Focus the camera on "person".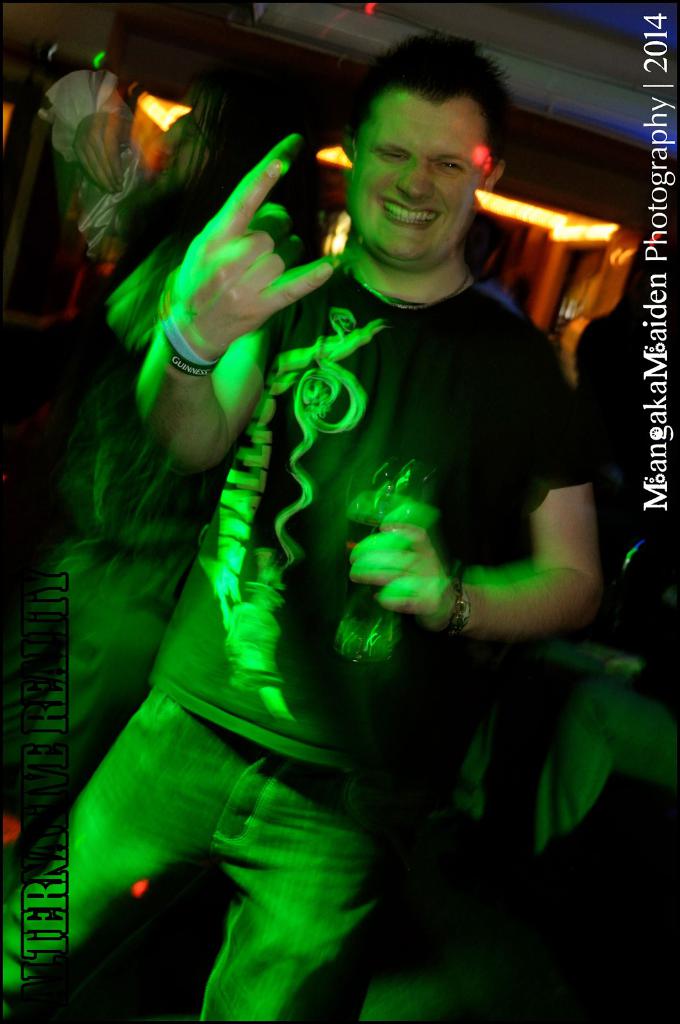
Focus region: l=0, t=26, r=603, b=1023.
